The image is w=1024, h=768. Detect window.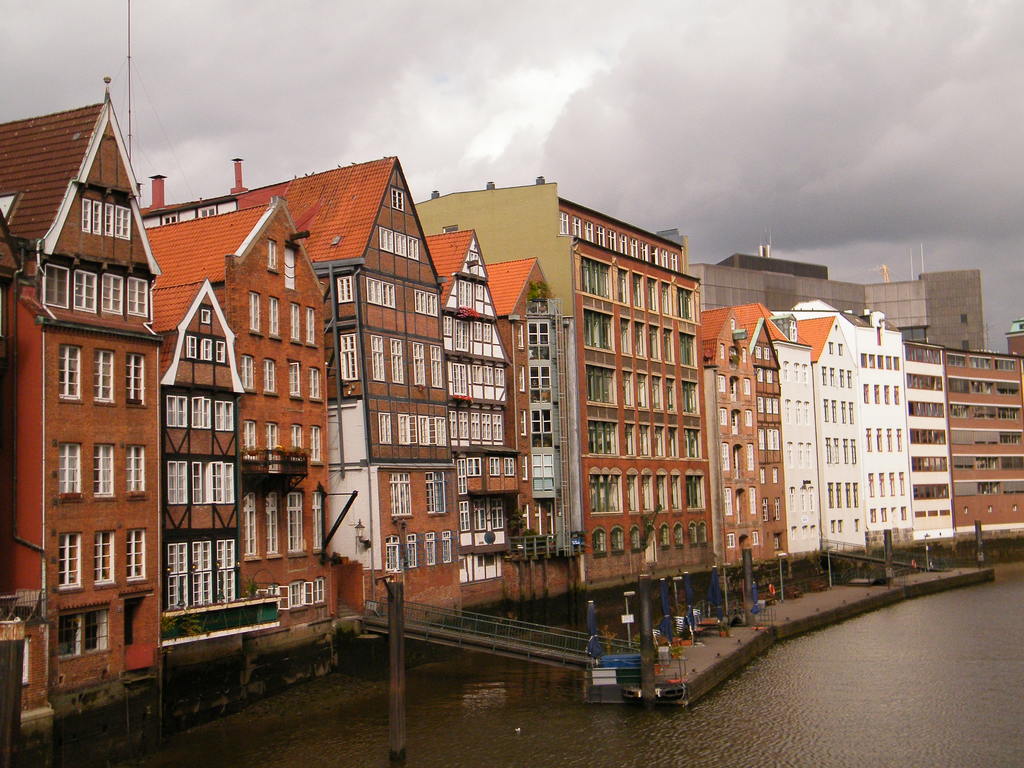
Detection: {"left": 385, "top": 533, "right": 404, "bottom": 581}.
